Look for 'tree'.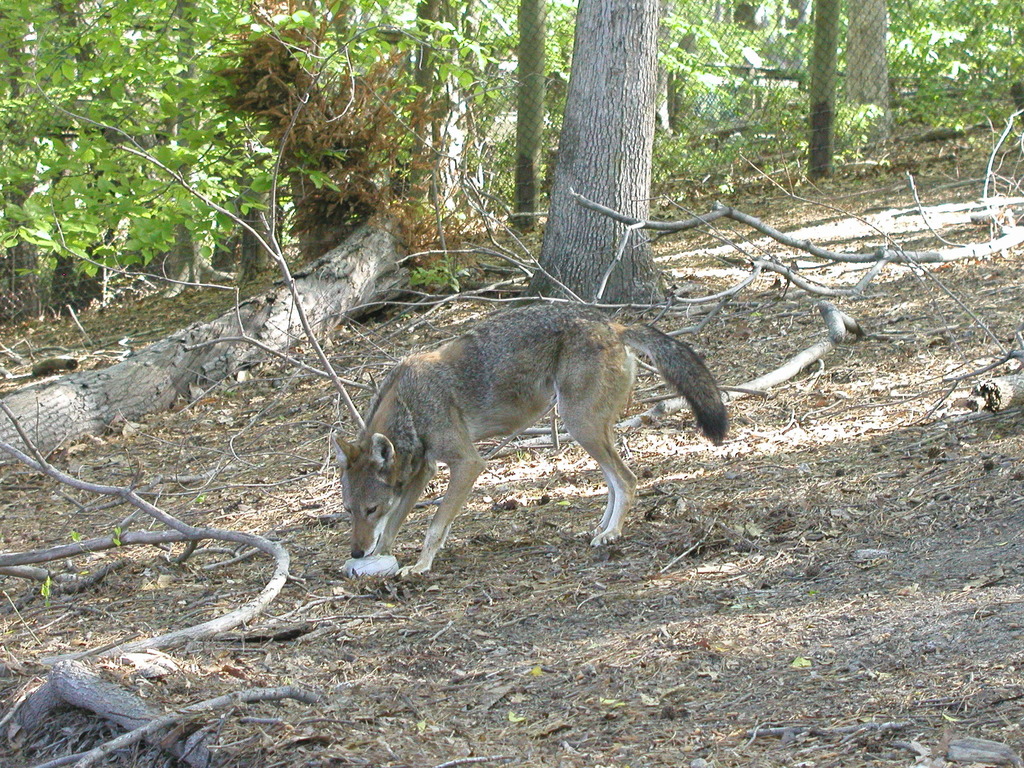
Found: {"left": 520, "top": 0, "right": 552, "bottom": 234}.
